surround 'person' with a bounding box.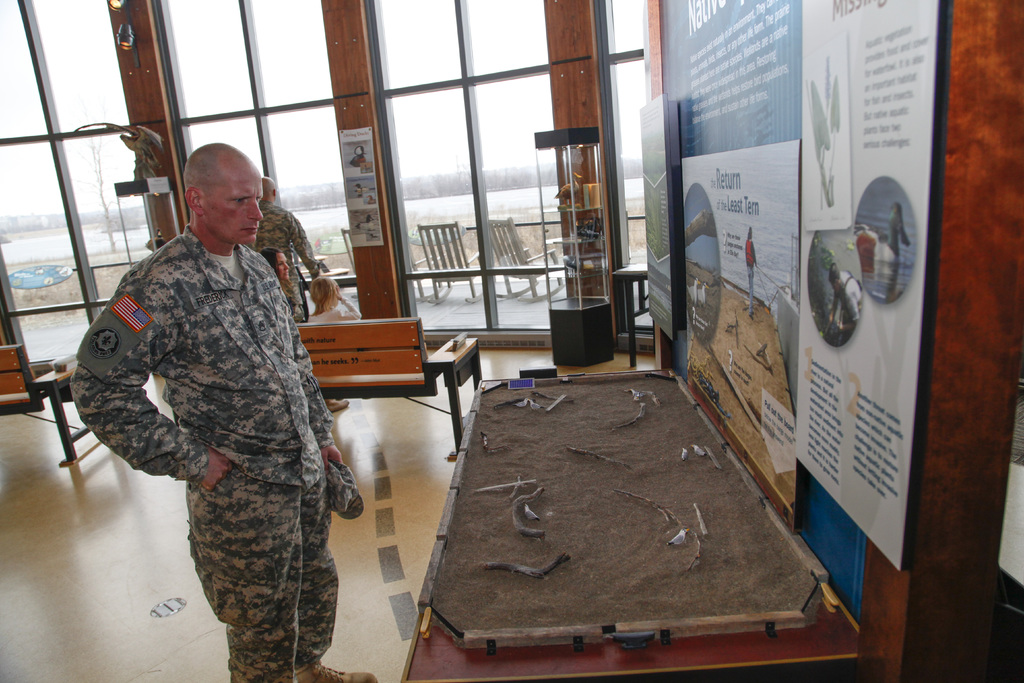
[left=306, top=277, right=362, bottom=321].
